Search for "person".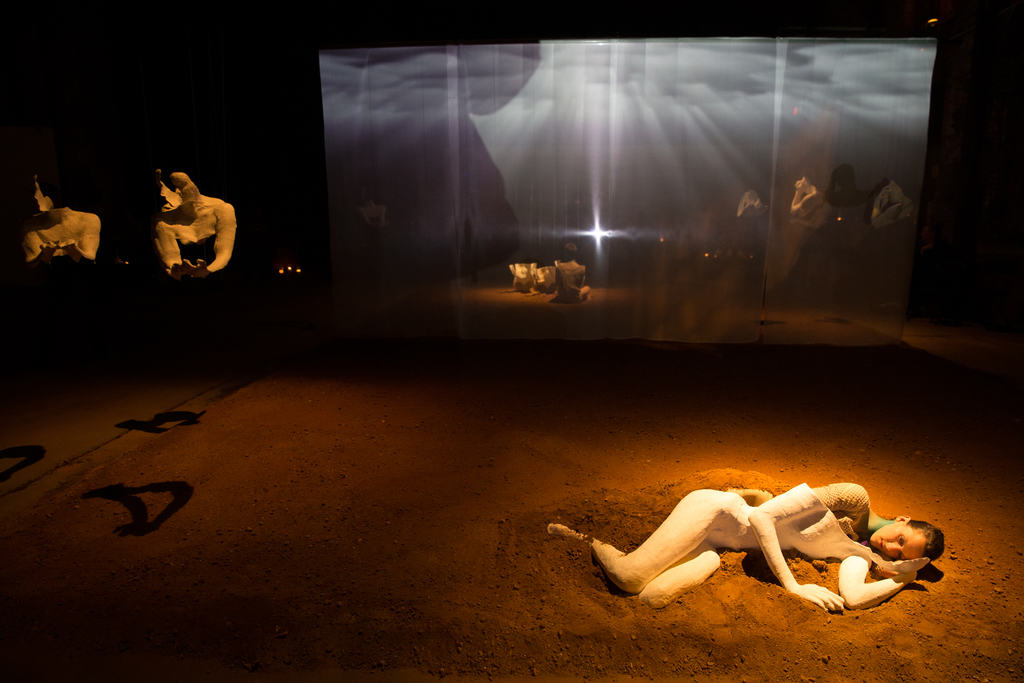
Found at rect(876, 173, 921, 222).
